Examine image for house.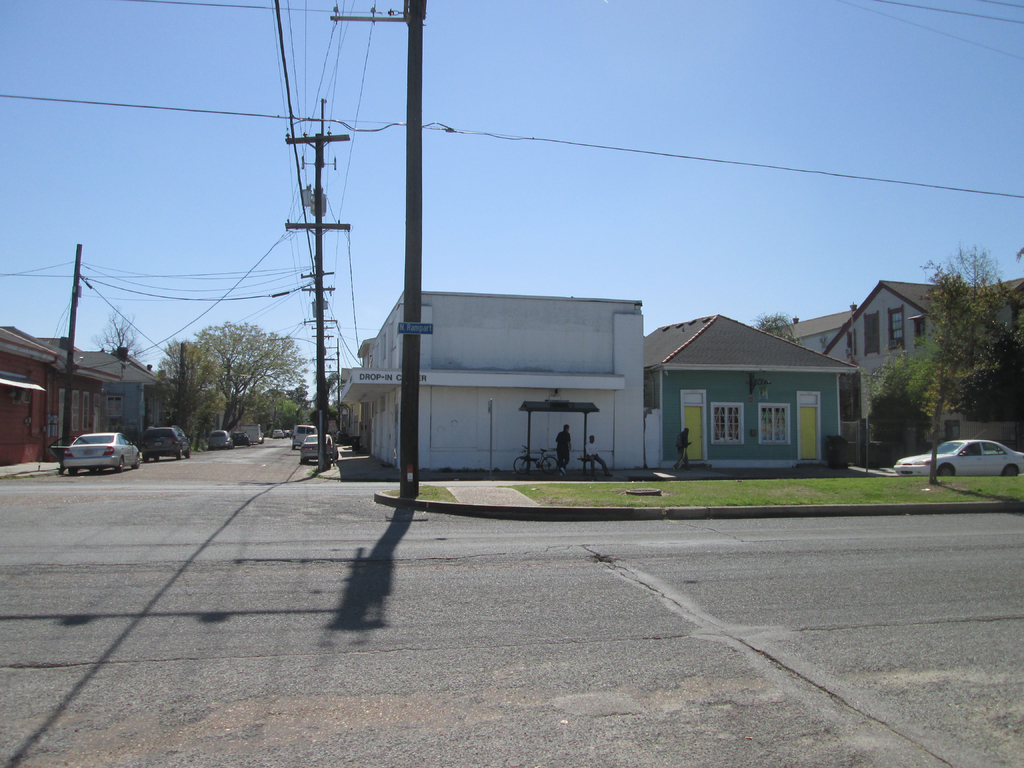
Examination result: {"left": 644, "top": 317, "right": 862, "bottom": 468}.
